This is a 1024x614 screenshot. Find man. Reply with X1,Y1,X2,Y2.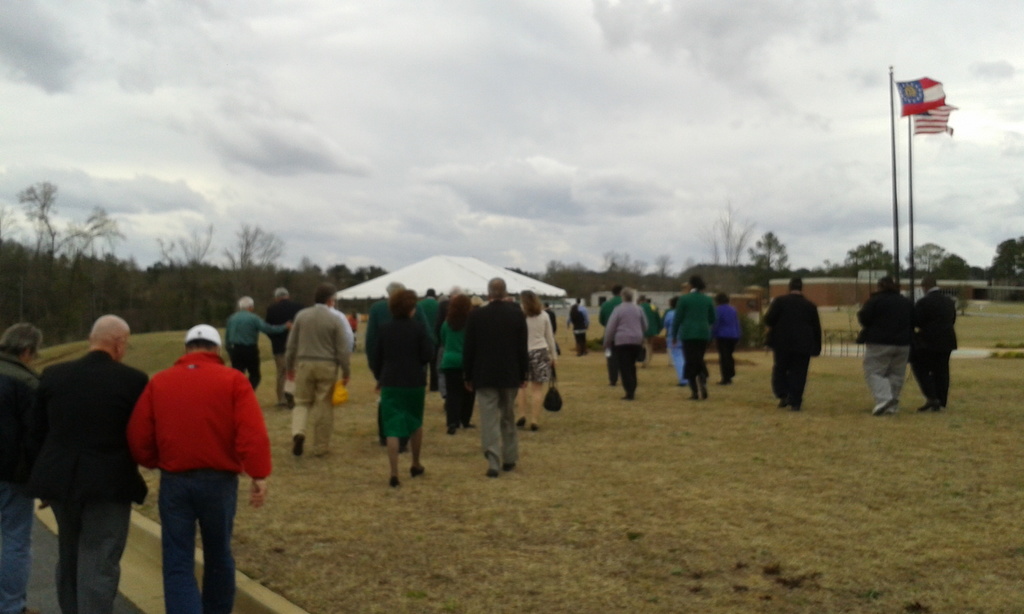
125,317,268,603.
